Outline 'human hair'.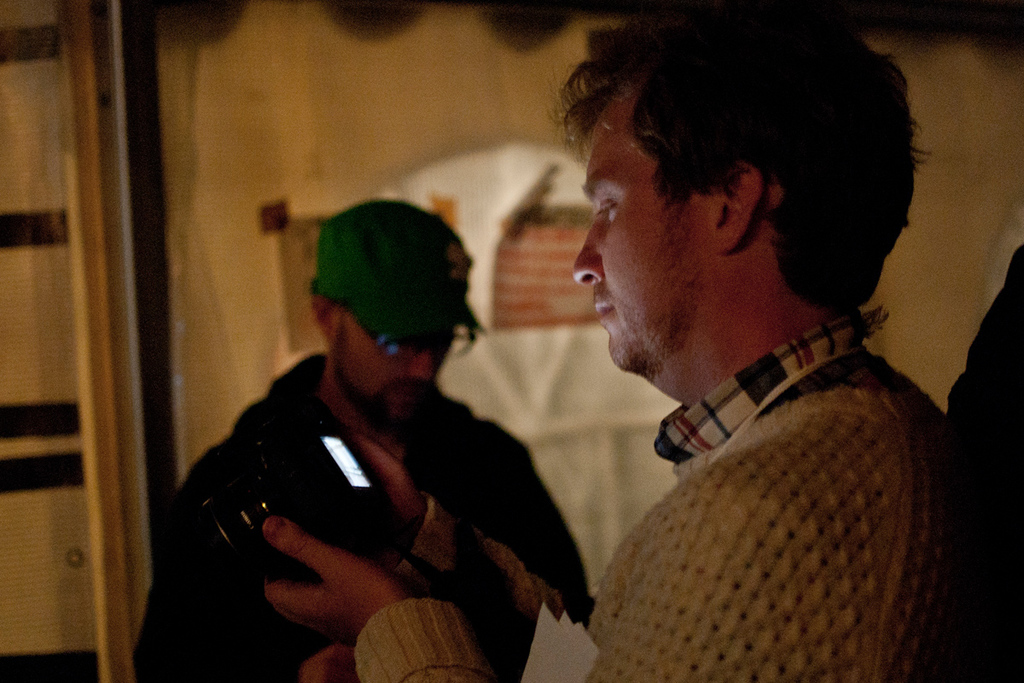
Outline: bbox(310, 277, 346, 320).
